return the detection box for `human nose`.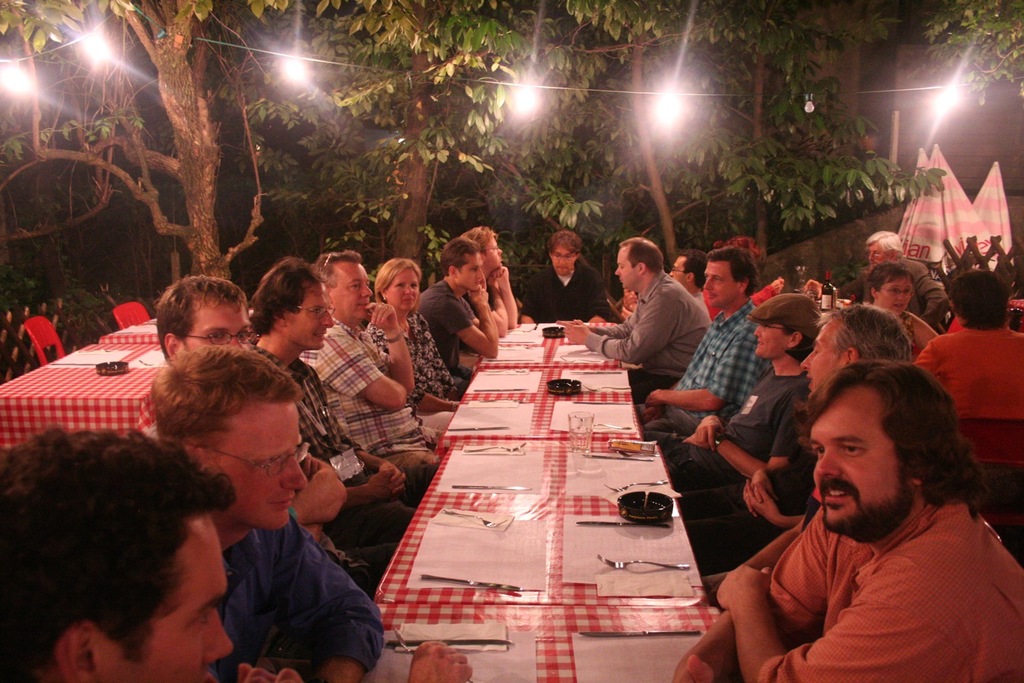
[494,248,504,258].
